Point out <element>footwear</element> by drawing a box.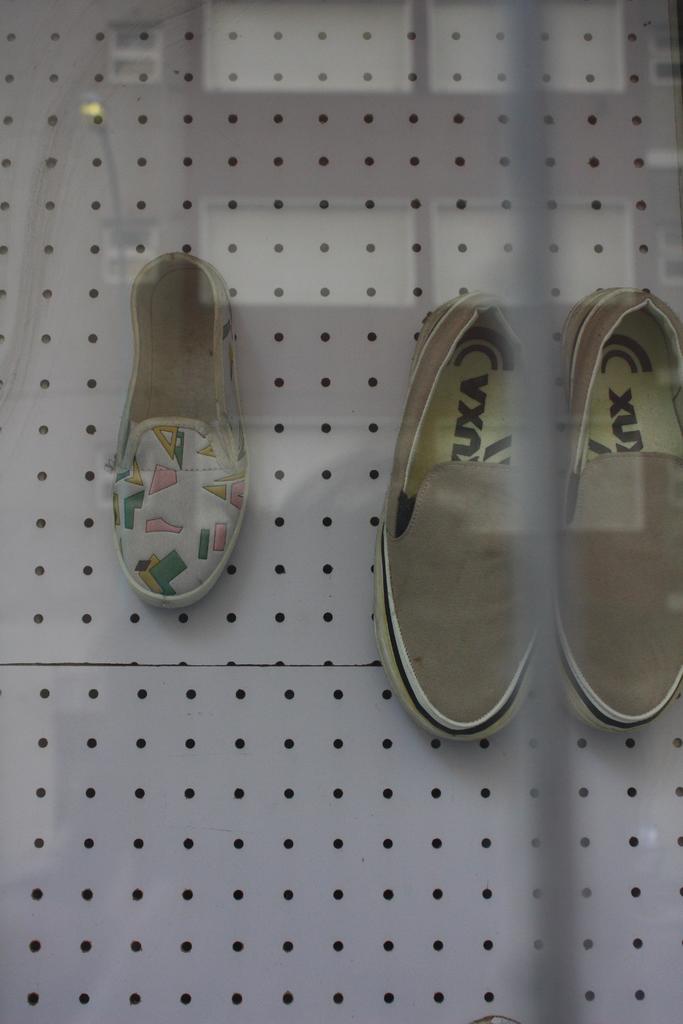
x1=369, y1=280, x2=553, y2=753.
